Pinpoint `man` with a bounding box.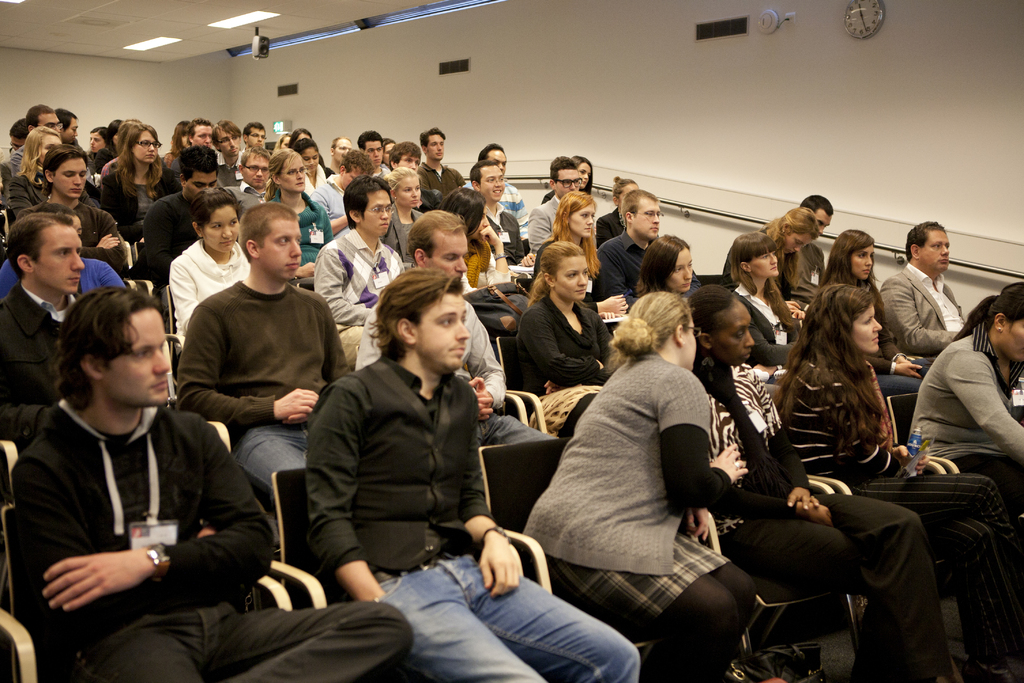
{"x1": 214, "y1": 118, "x2": 245, "y2": 185}.
